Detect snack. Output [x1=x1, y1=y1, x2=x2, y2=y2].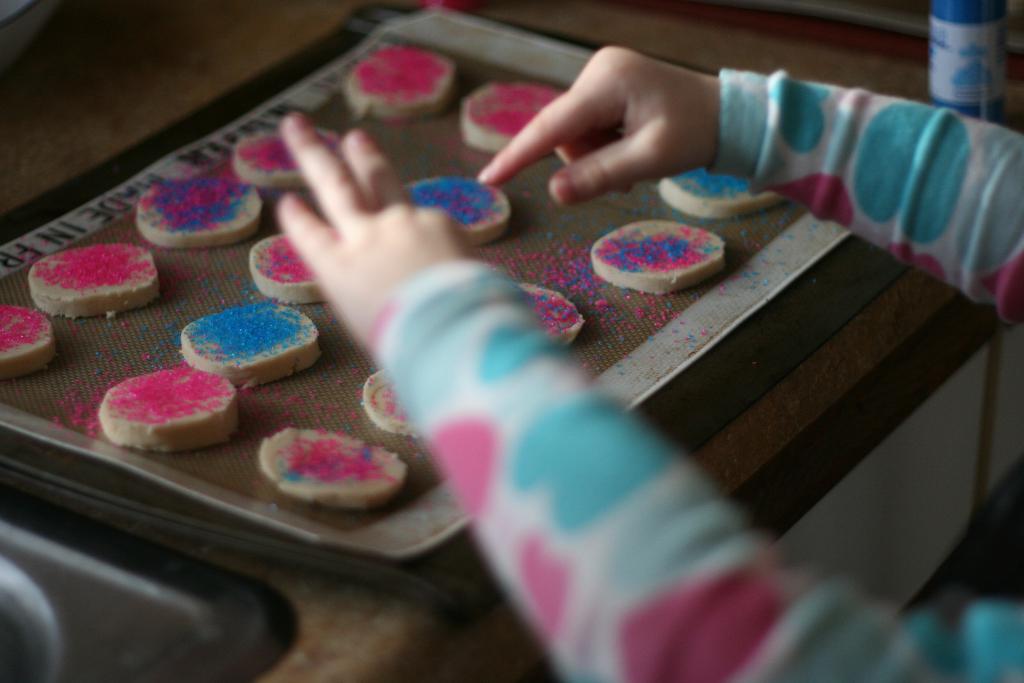
[x1=0, y1=299, x2=59, y2=378].
